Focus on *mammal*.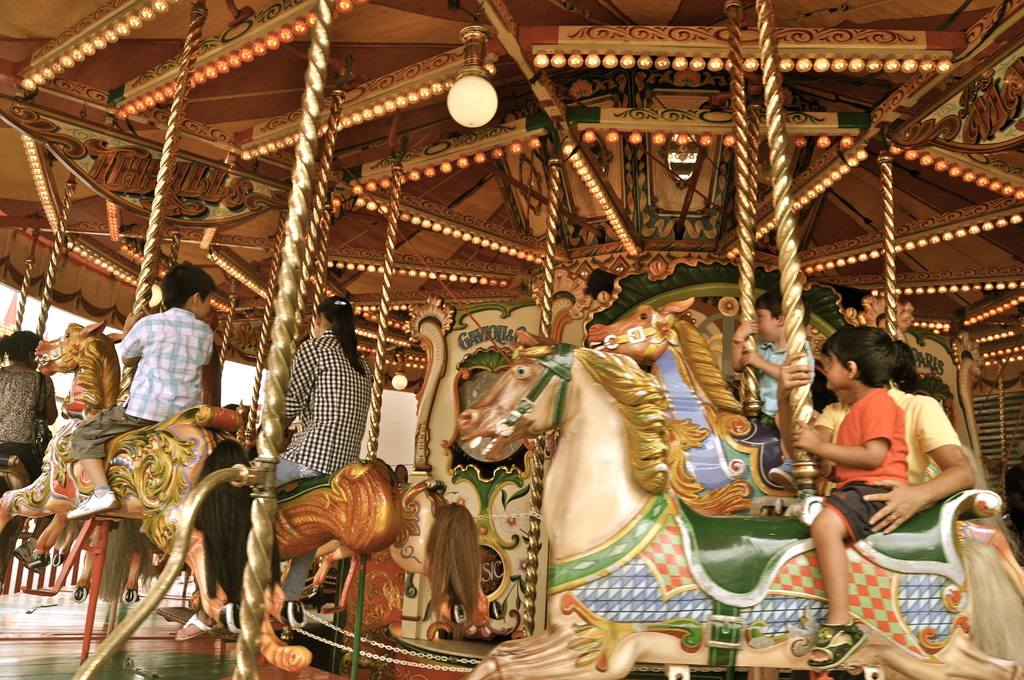
Focused at [0, 330, 57, 568].
